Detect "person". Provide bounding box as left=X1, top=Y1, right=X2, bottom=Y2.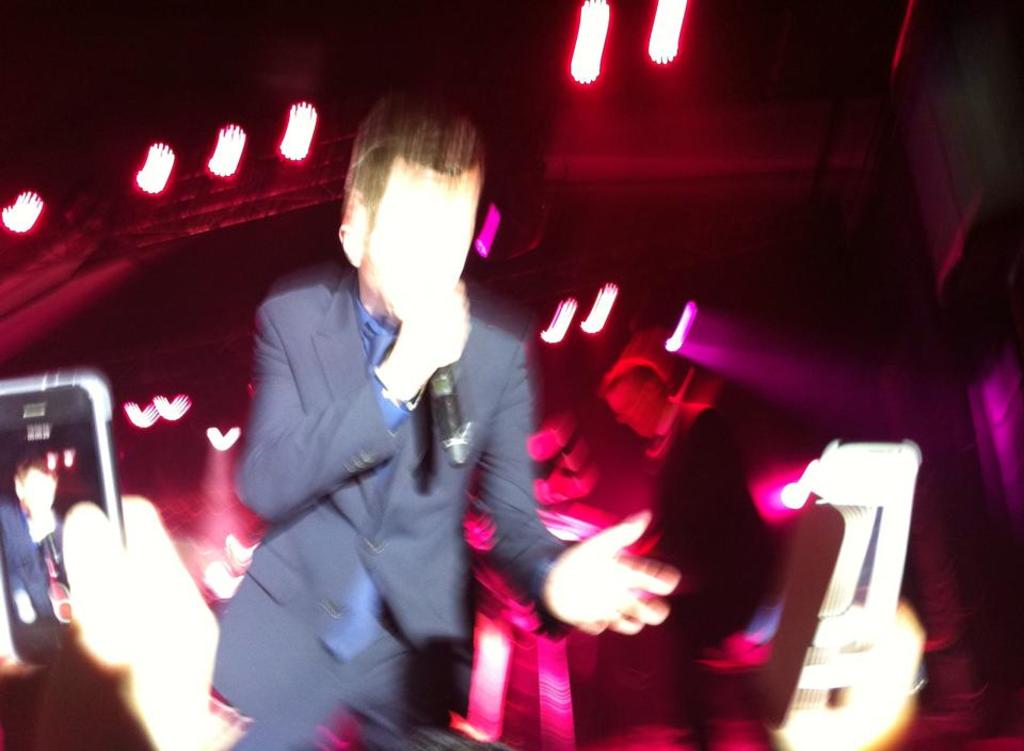
left=226, top=97, right=659, bottom=744.
